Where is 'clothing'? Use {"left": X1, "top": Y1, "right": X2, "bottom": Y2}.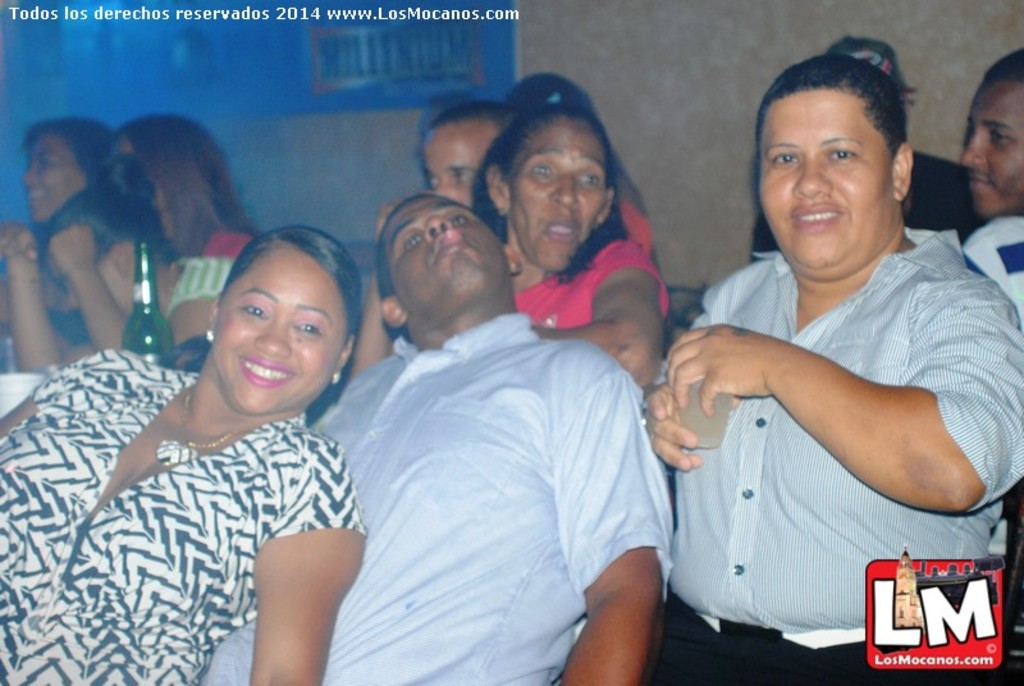
{"left": 652, "top": 223, "right": 1023, "bottom": 685}.
